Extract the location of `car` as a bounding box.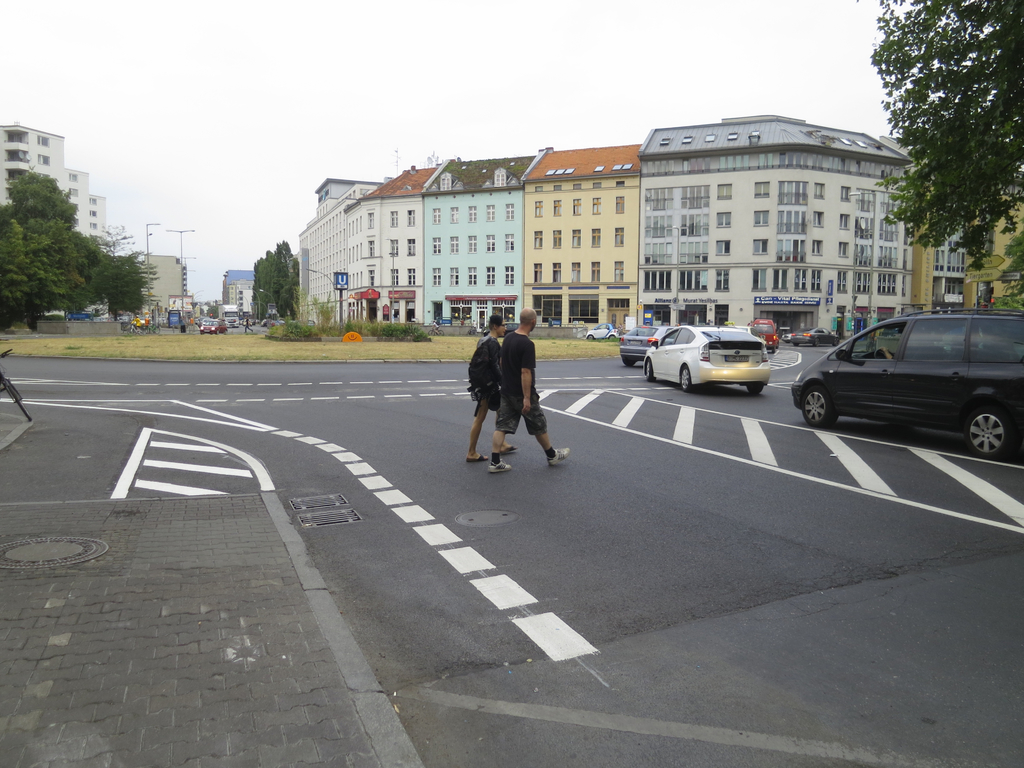
<bbox>198, 313, 230, 336</bbox>.
